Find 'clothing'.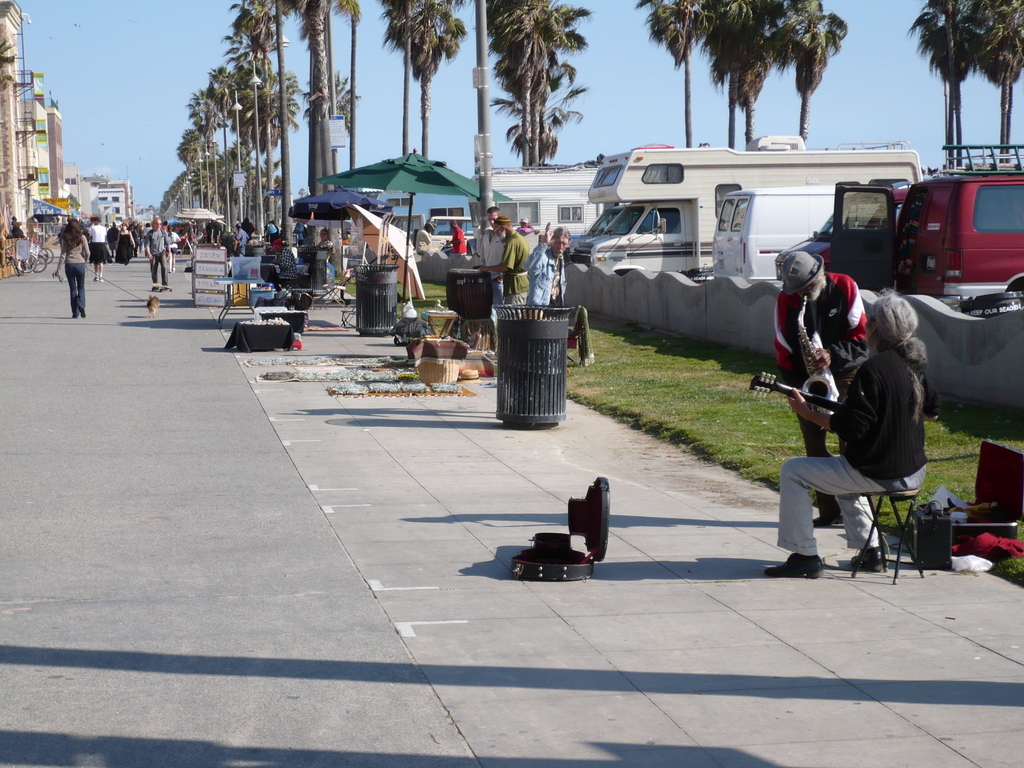
rect(472, 223, 499, 276).
